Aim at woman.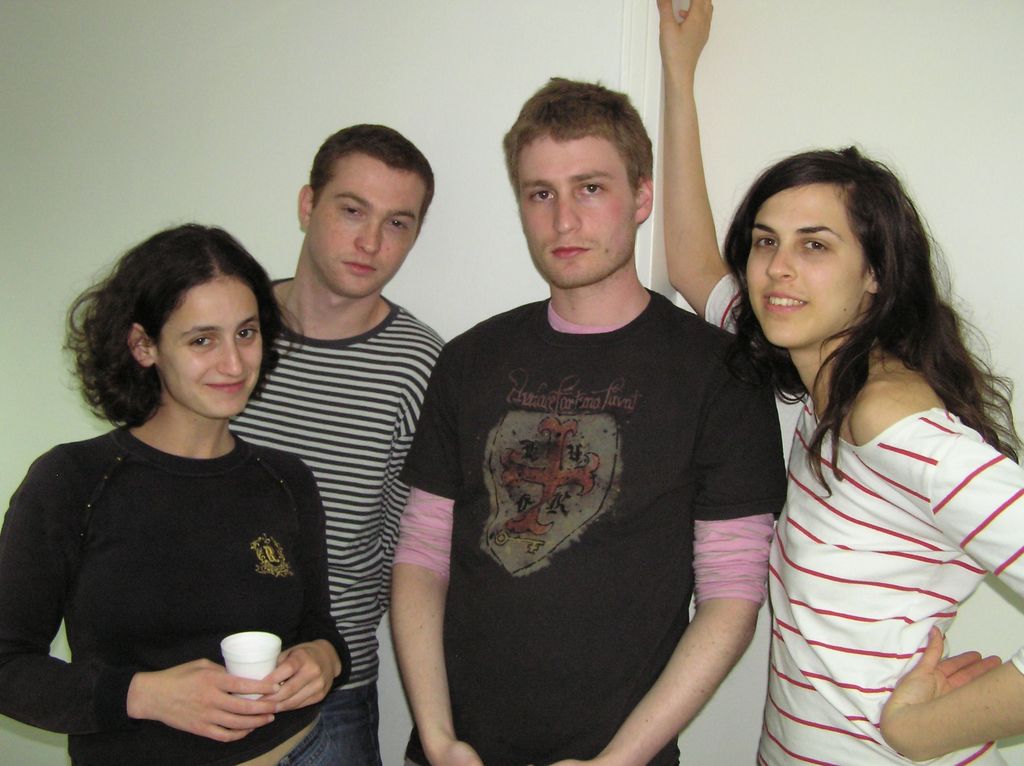
Aimed at box=[0, 228, 352, 765].
